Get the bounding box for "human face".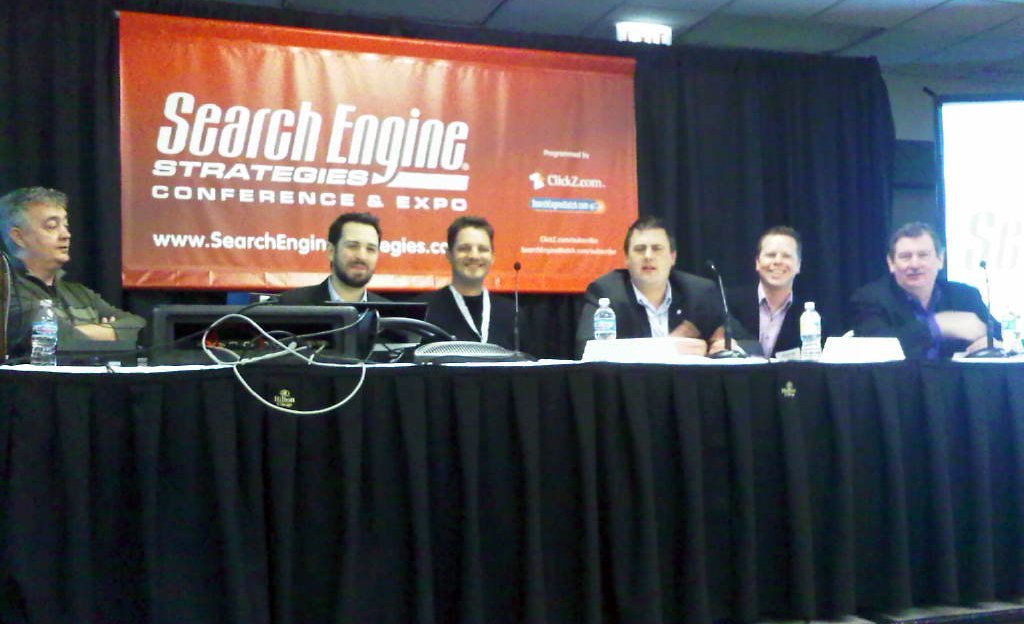
region(24, 206, 71, 263).
